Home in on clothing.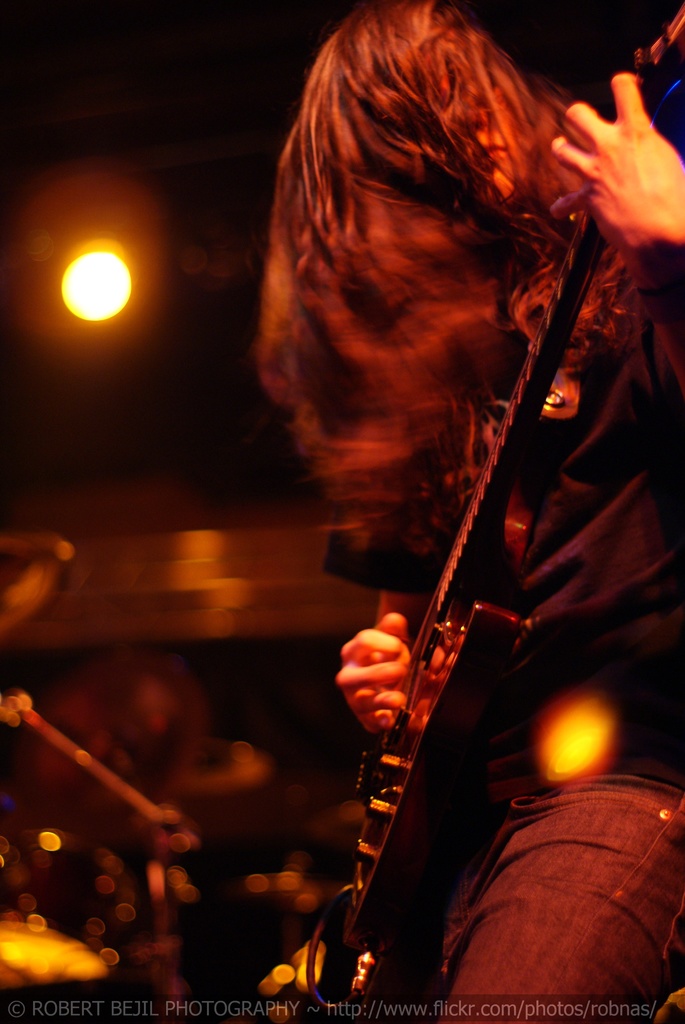
Homed in at rect(319, 248, 684, 1023).
